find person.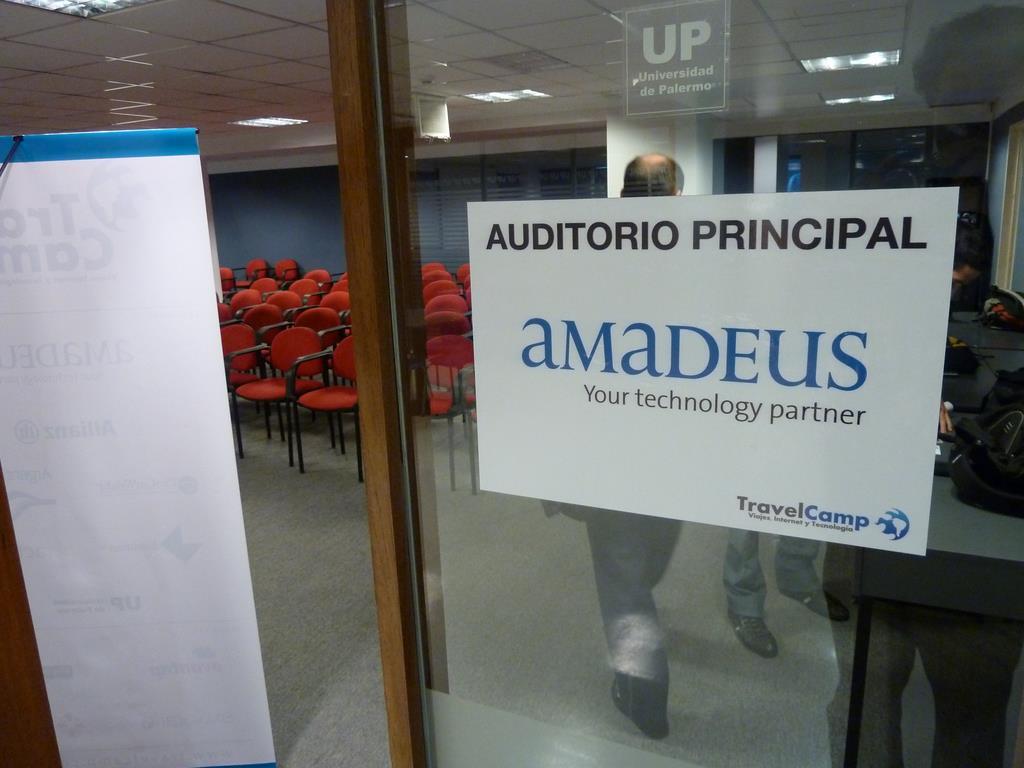
559:151:681:740.
